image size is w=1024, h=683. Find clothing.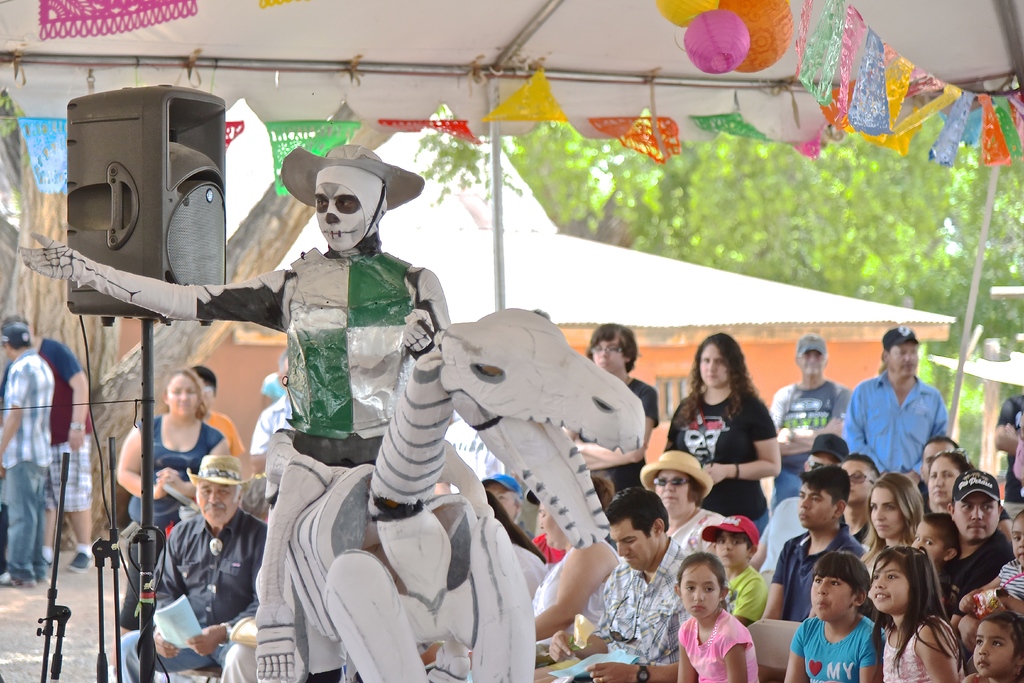
[left=663, top=510, right=723, bottom=559].
